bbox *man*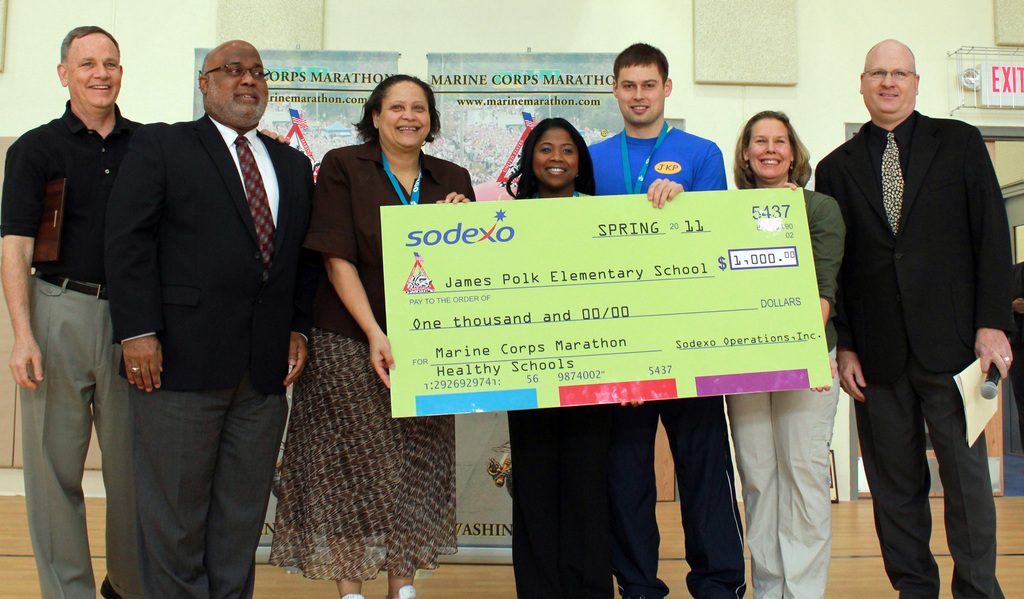
102, 40, 315, 598
